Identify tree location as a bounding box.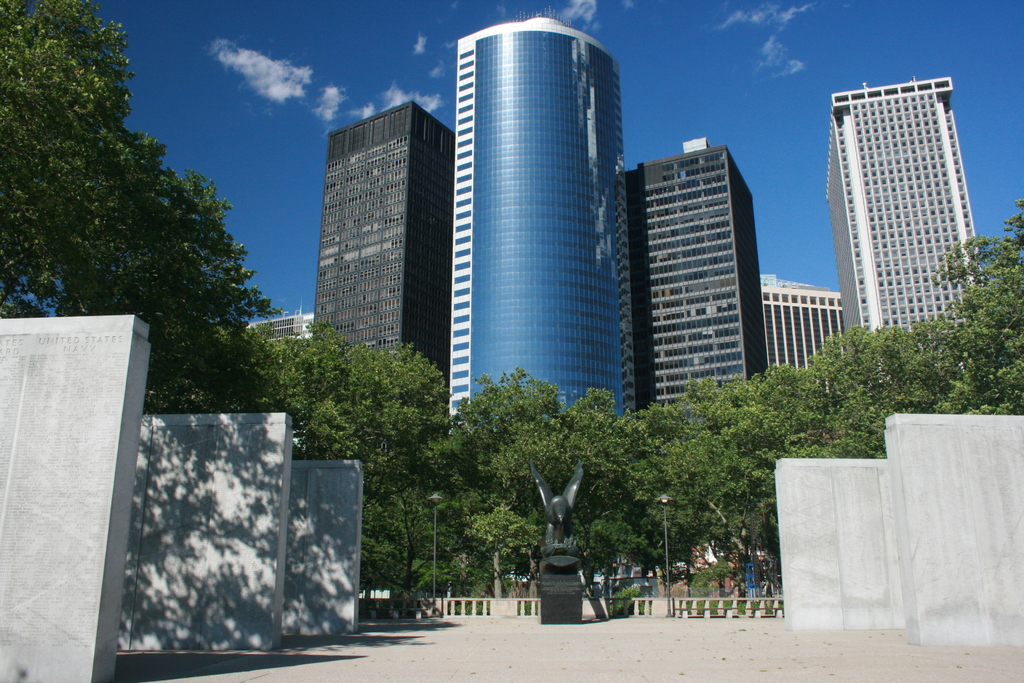
(906,300,1023,416).
